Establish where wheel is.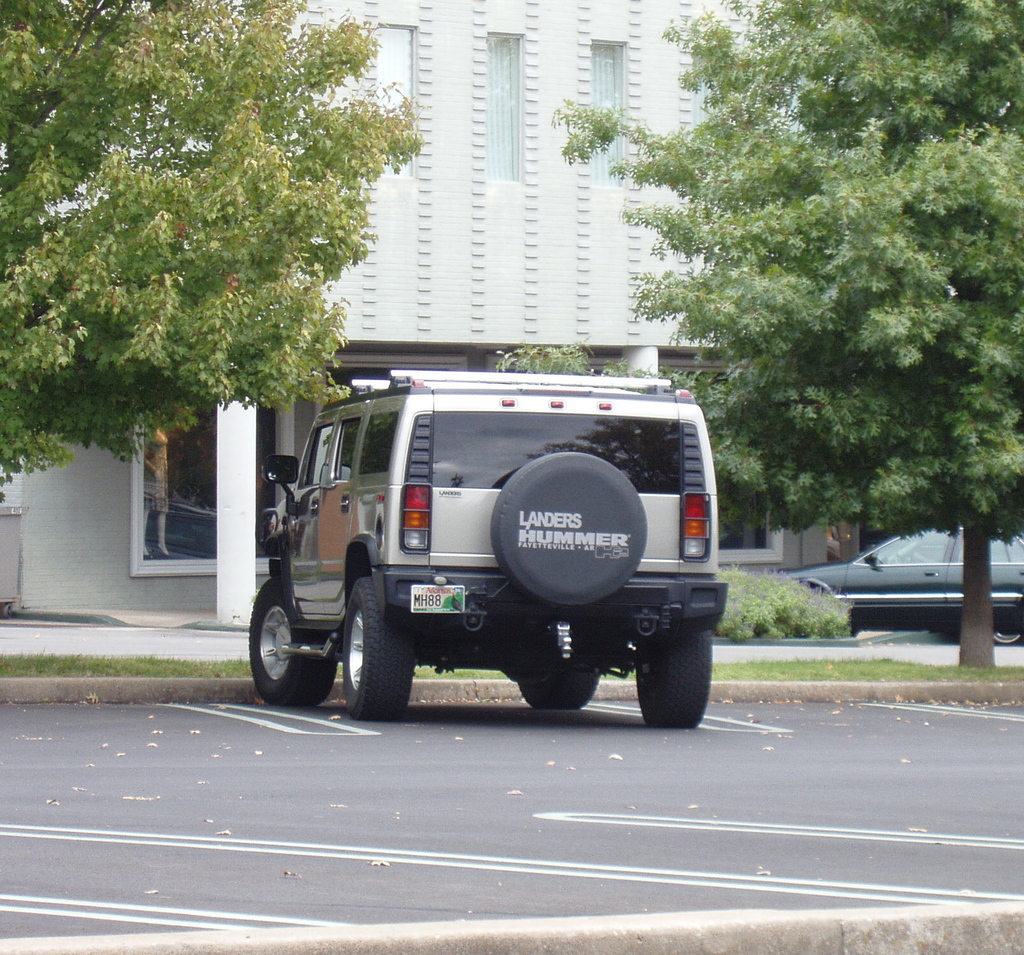
Established at x1=990 y1=629 x2=1020 y2=644.
